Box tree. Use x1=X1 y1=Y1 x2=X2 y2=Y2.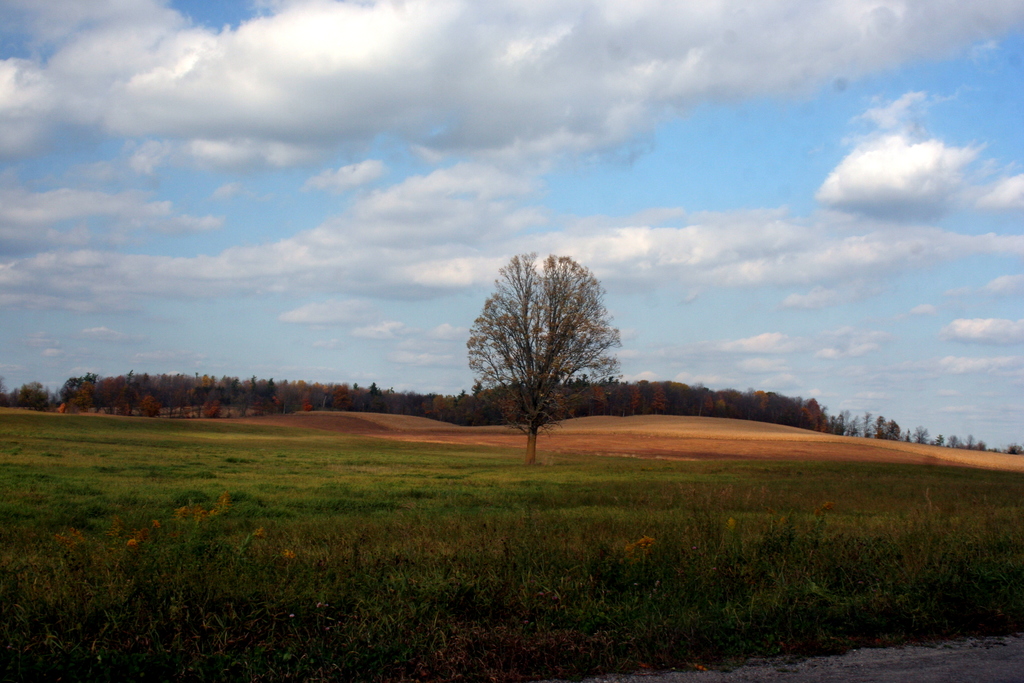
x1=474 y1=235 x2=627 y2=457.
